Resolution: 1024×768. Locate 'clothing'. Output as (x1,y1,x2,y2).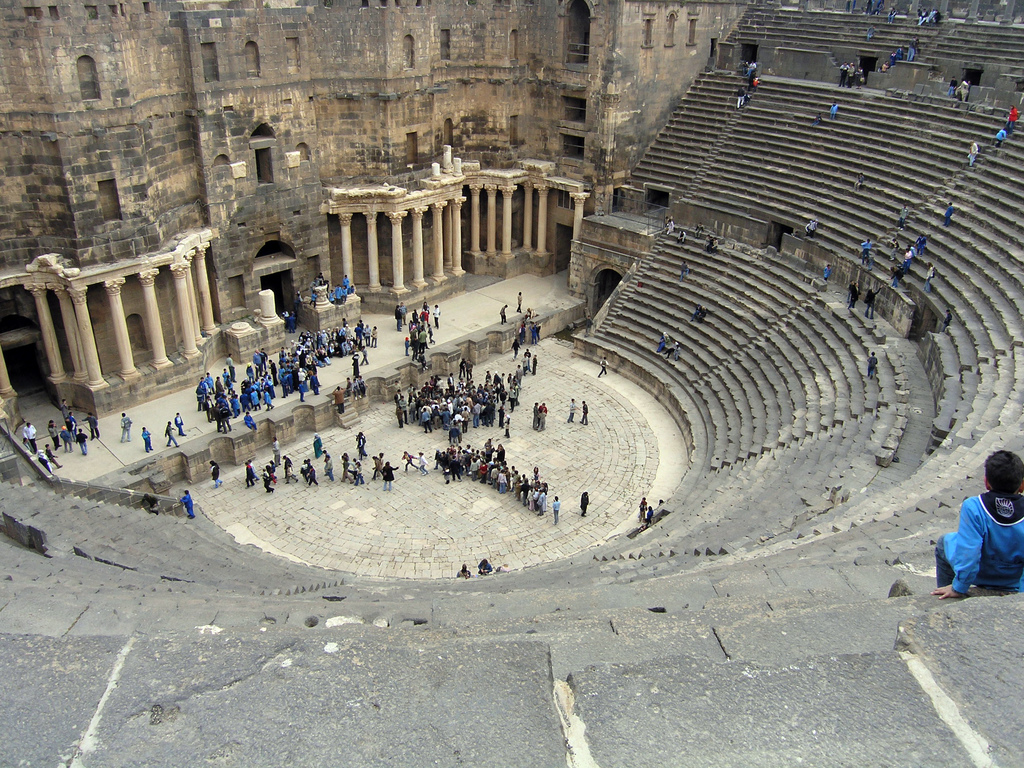
(495,474,509,491).
